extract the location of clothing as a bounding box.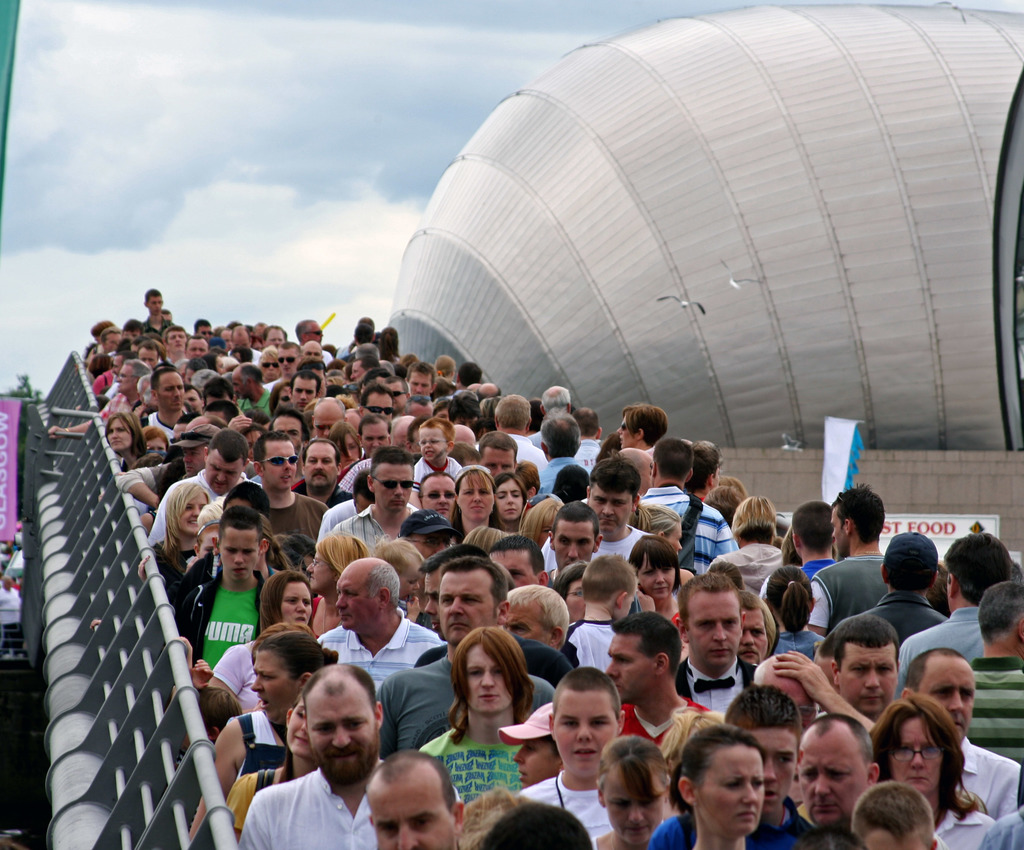
Rect(228, 766, 461, 849).
